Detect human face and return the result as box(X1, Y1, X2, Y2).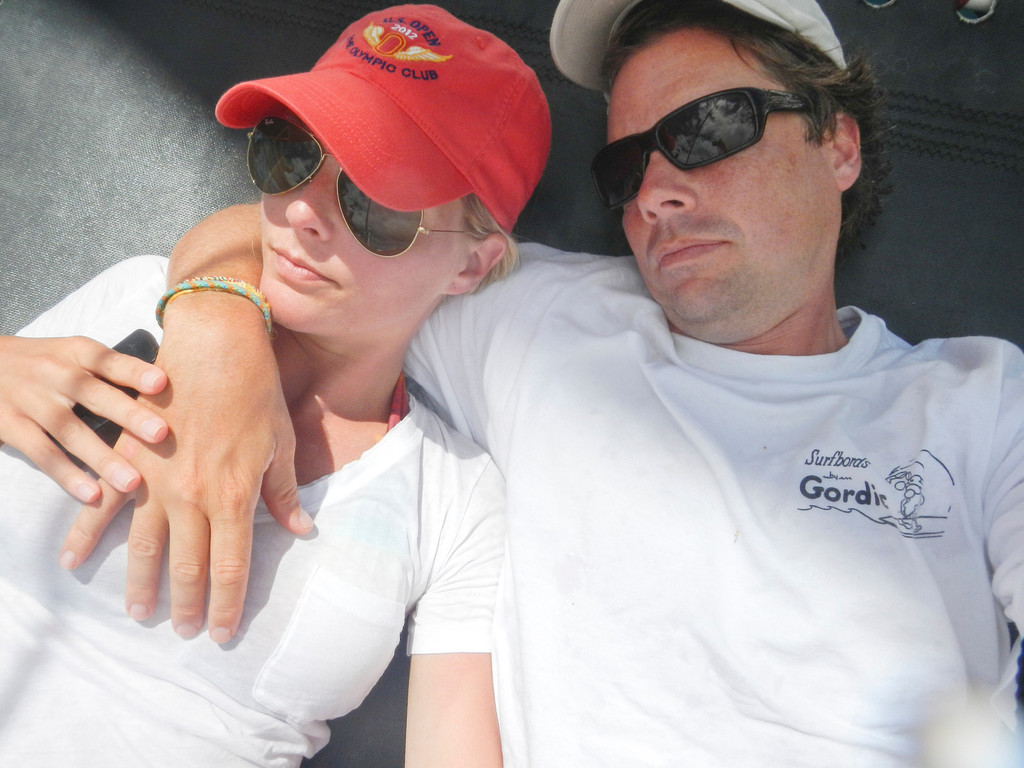
box(260, 148, 468, 324).
